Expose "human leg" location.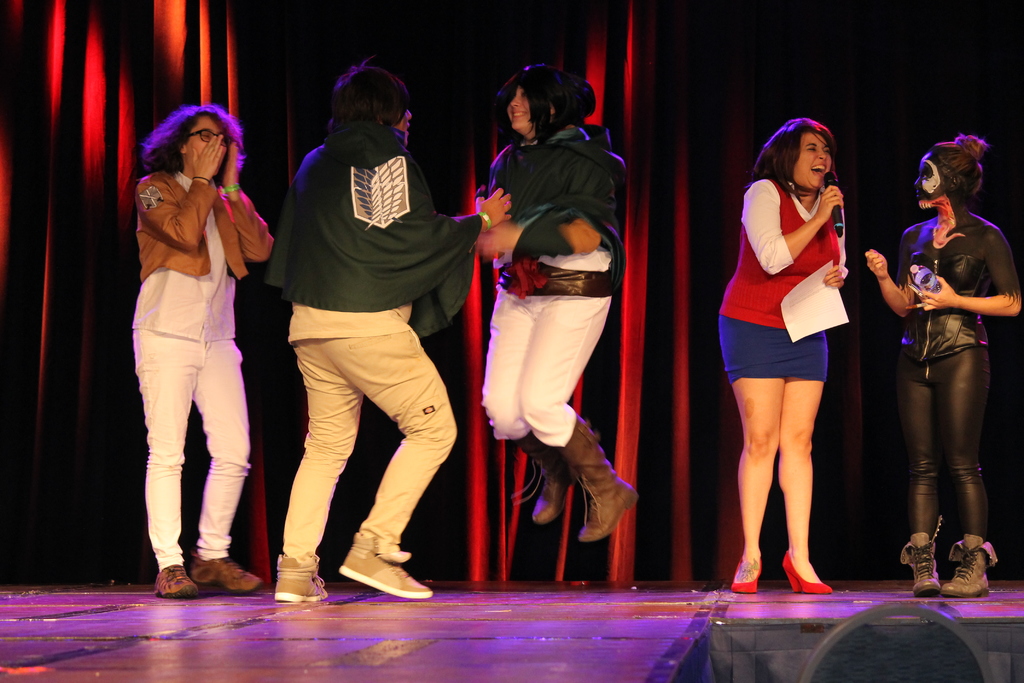
Exposed at box=[277, 336, 360, 603].
